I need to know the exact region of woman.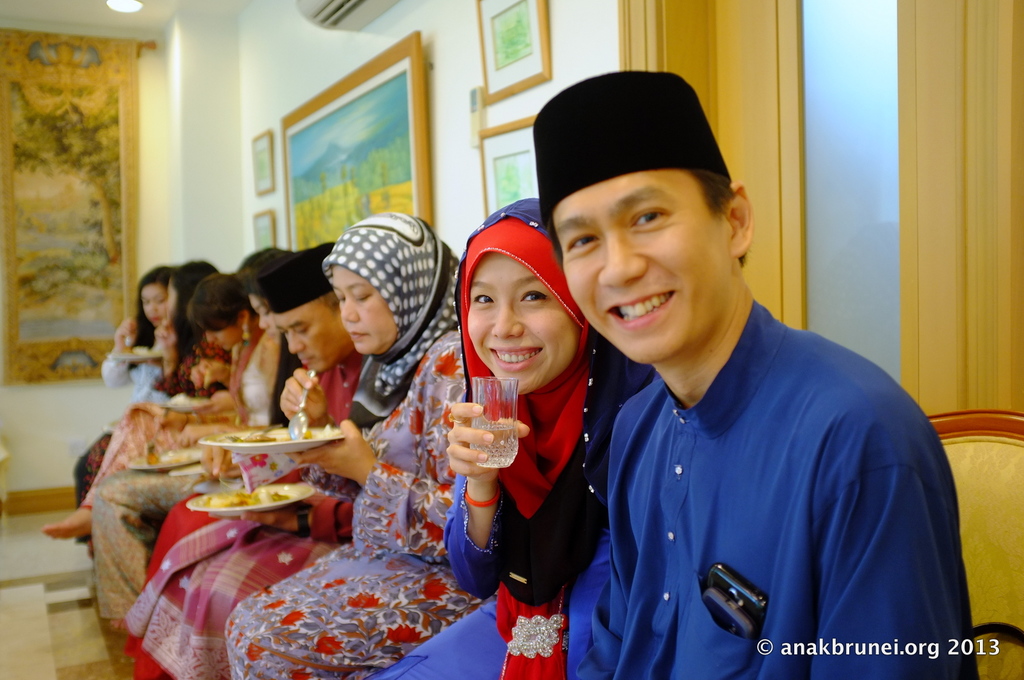
Region: 118:246:304:679.
